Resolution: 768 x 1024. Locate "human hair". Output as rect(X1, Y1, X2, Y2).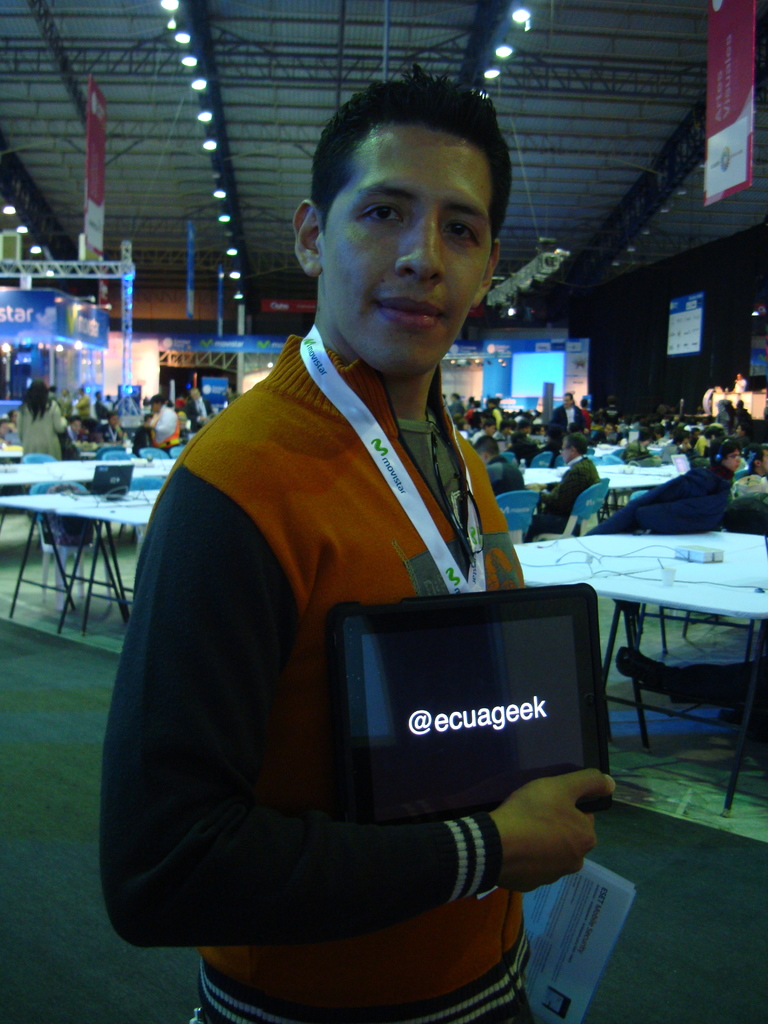
rect(311, 76, 508, 249).
